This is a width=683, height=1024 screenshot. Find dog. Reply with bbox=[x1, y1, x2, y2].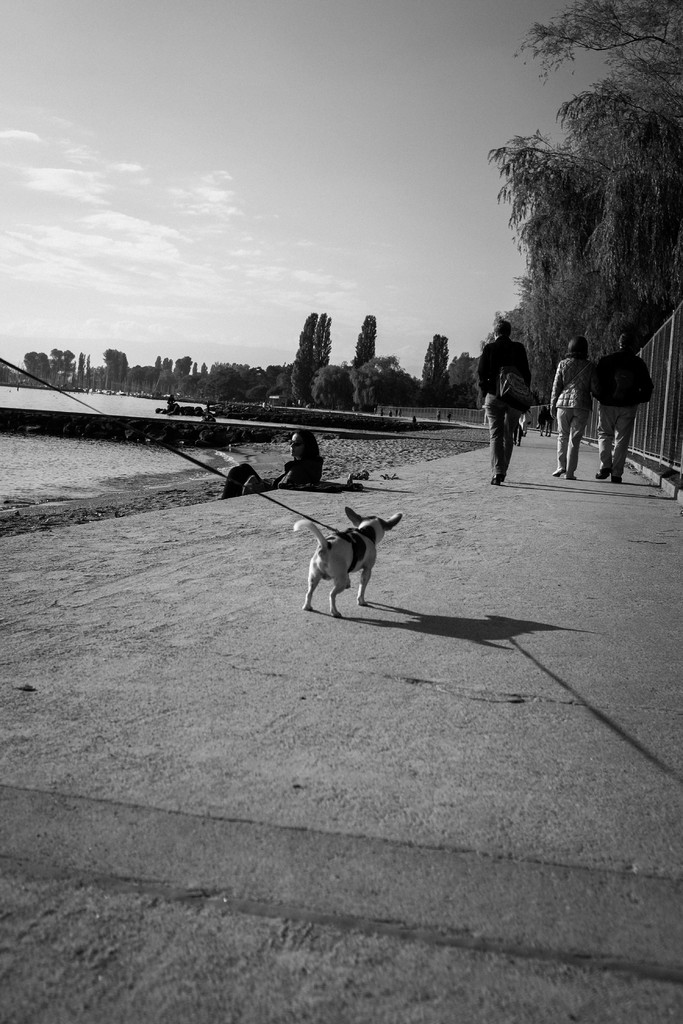
bbox=[290, 501, 411, 620].
